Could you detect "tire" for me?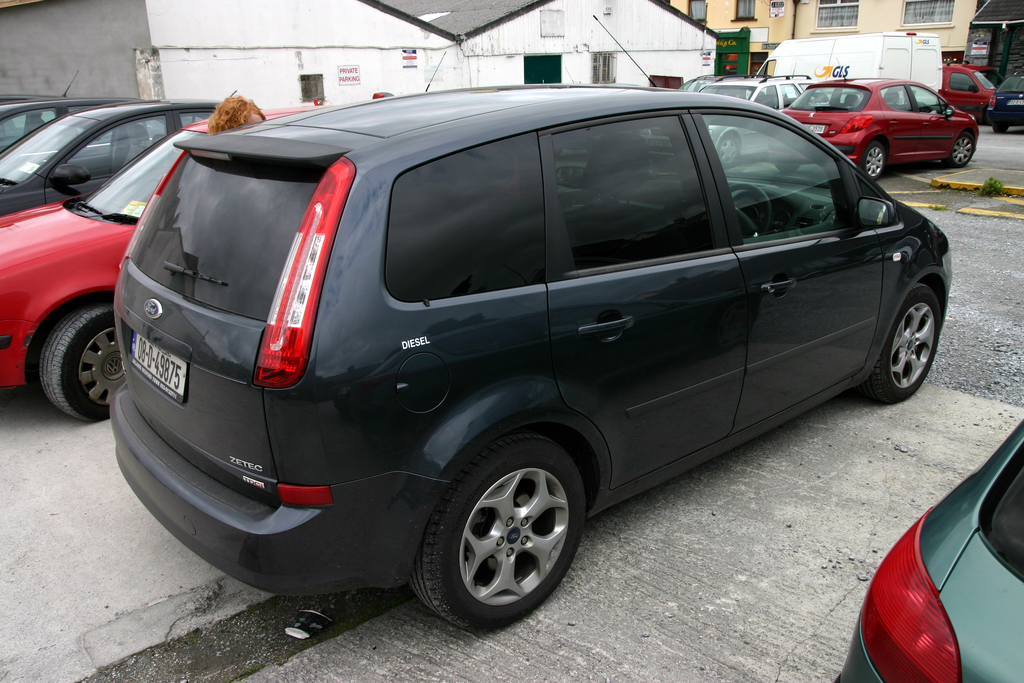
Detection result: pyautogui.locateOnScreen(857, 138, 890, 179).
